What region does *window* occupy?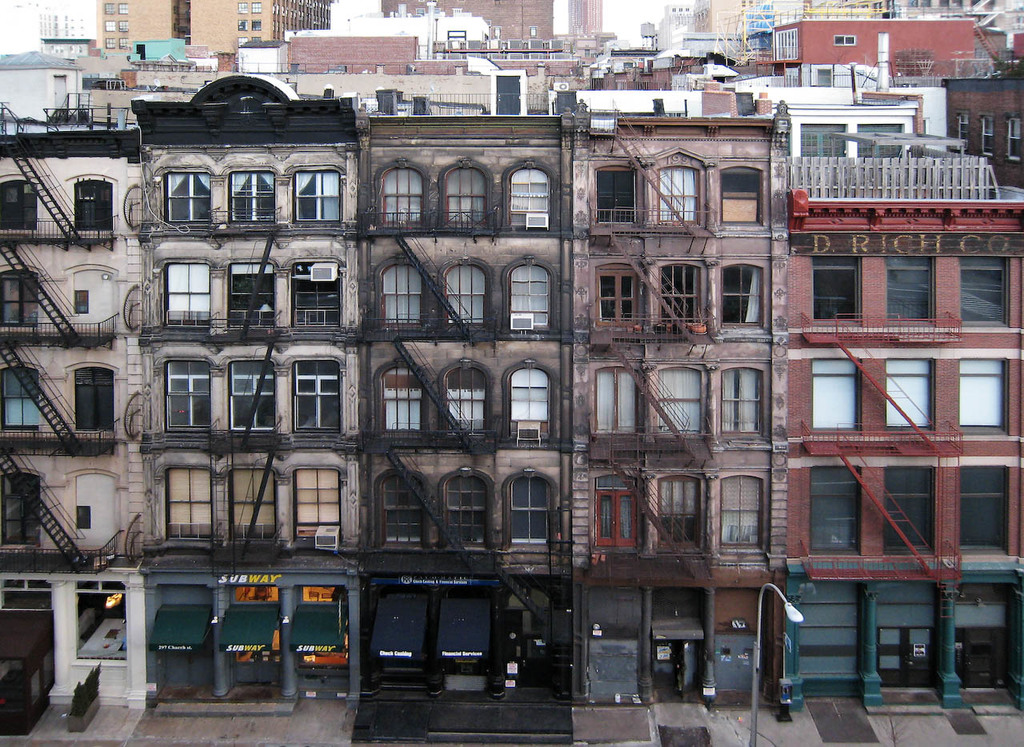
detection(798, 354, 869, 436).
